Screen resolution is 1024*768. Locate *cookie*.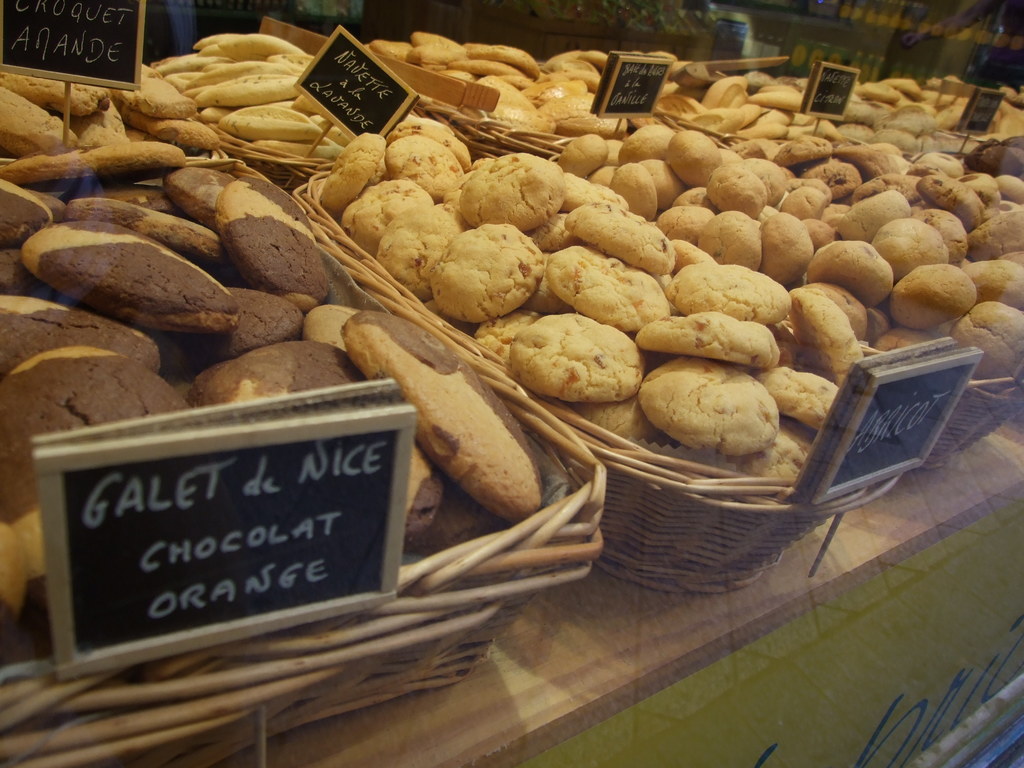
[left=301, top=300, right=376, bottom=351].
